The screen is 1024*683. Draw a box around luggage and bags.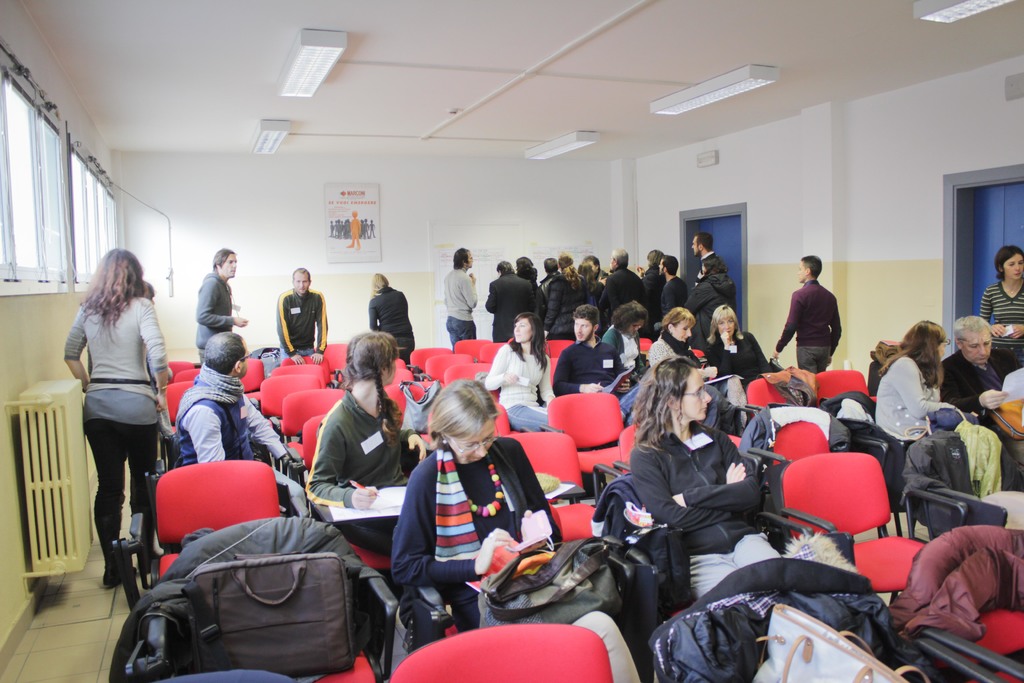
865,356,883,403.
